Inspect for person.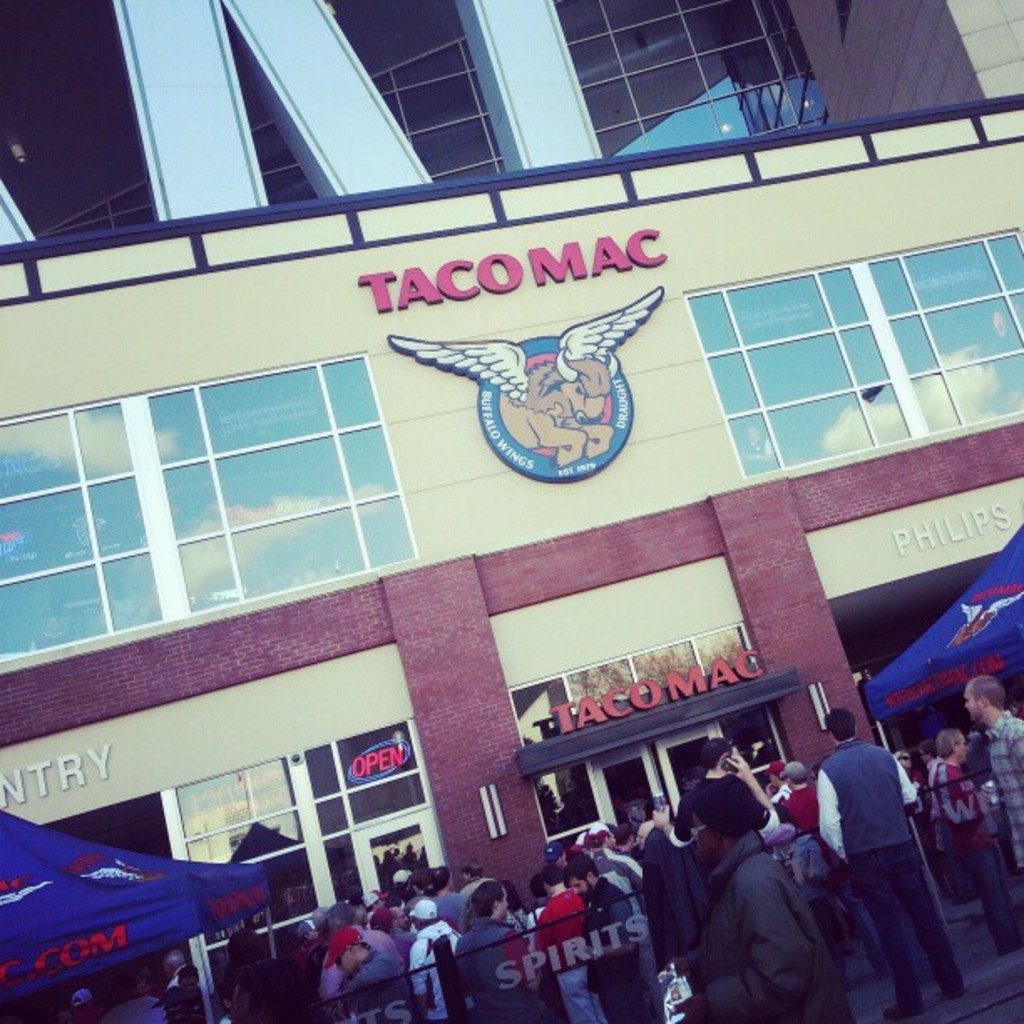
Inspection: (815, 693, 962, 1012).
